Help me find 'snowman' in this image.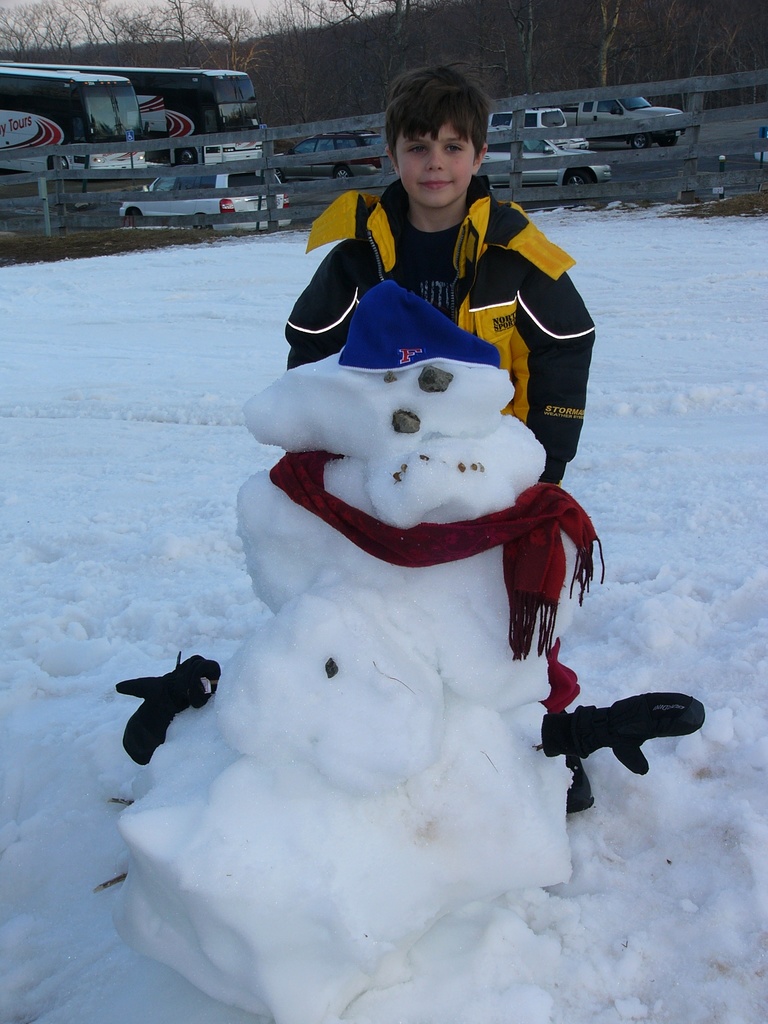
Found it: bbox(106, 284, 703, 1023).
